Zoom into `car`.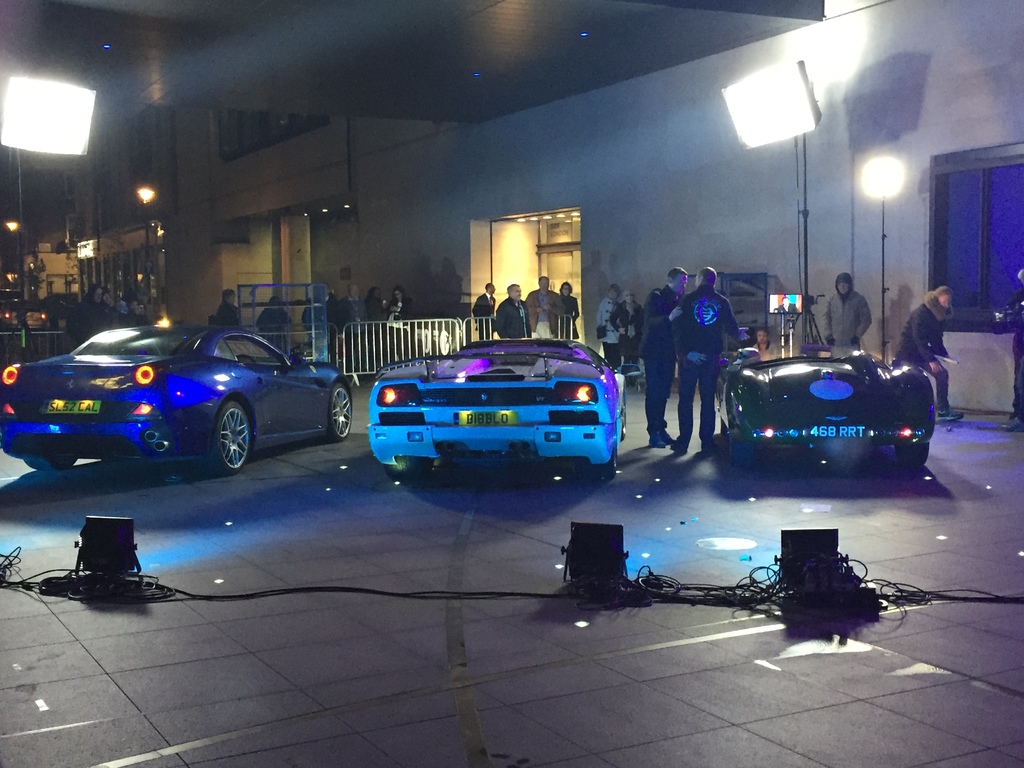
Zoom target: [left=6, top=330, right=351, bottom=476].
